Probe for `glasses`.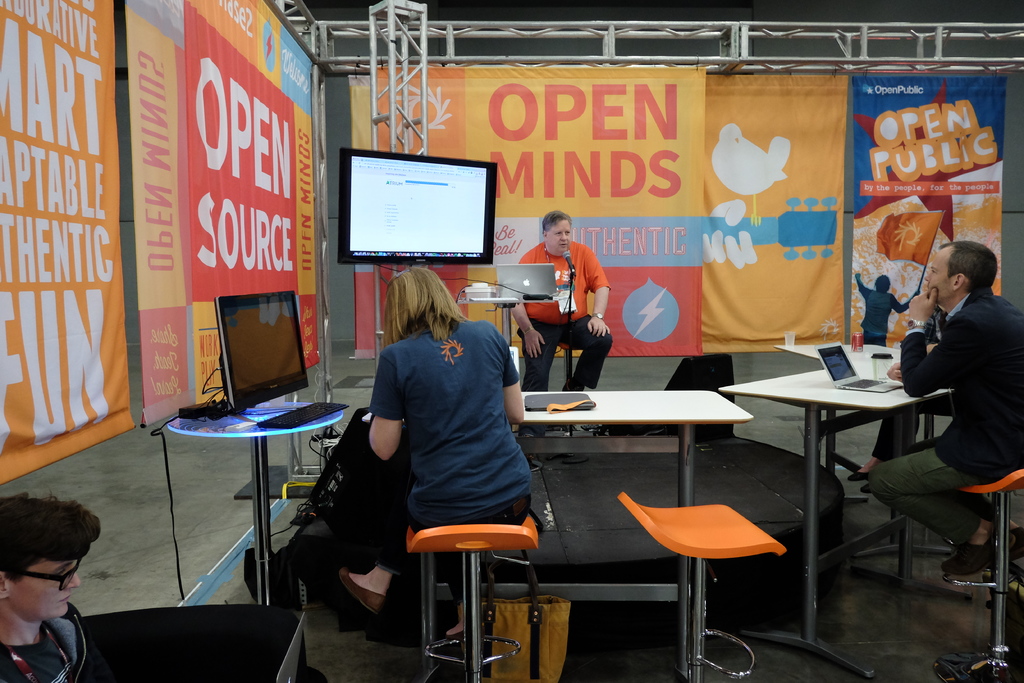
Probe result: bbox=[8, 561, 84, 593].
